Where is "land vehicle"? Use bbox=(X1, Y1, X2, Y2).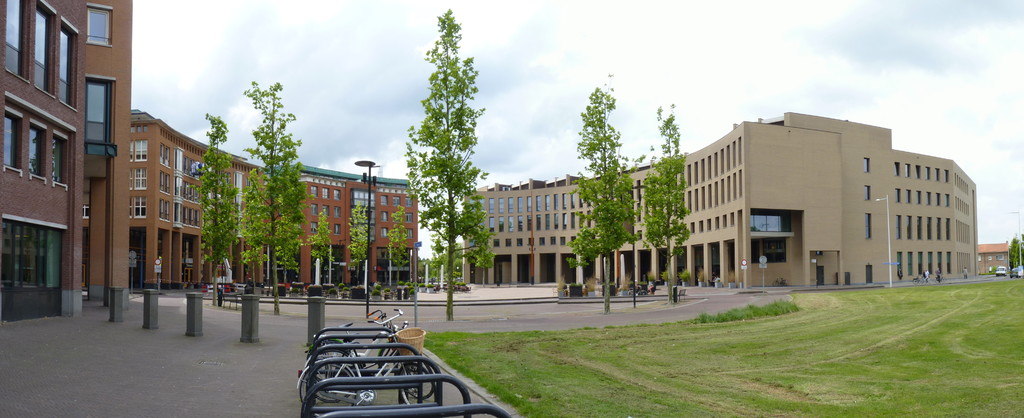
bbox=(995, 266, 1009, 278).
